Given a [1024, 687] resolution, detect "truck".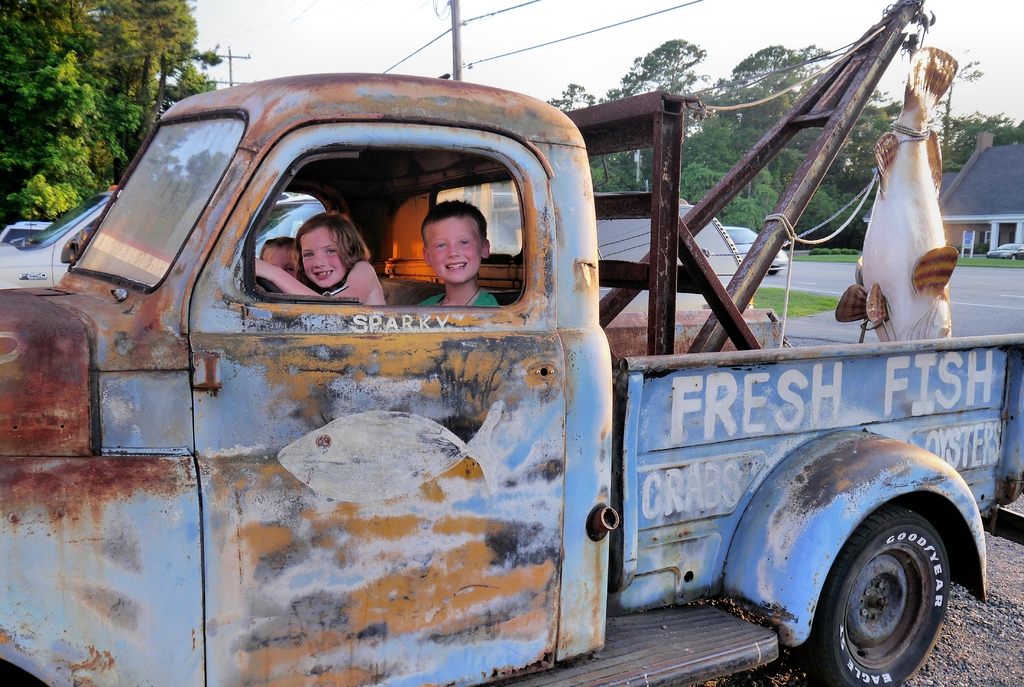
[left=7, top=40, right=1007, bottom=666].
